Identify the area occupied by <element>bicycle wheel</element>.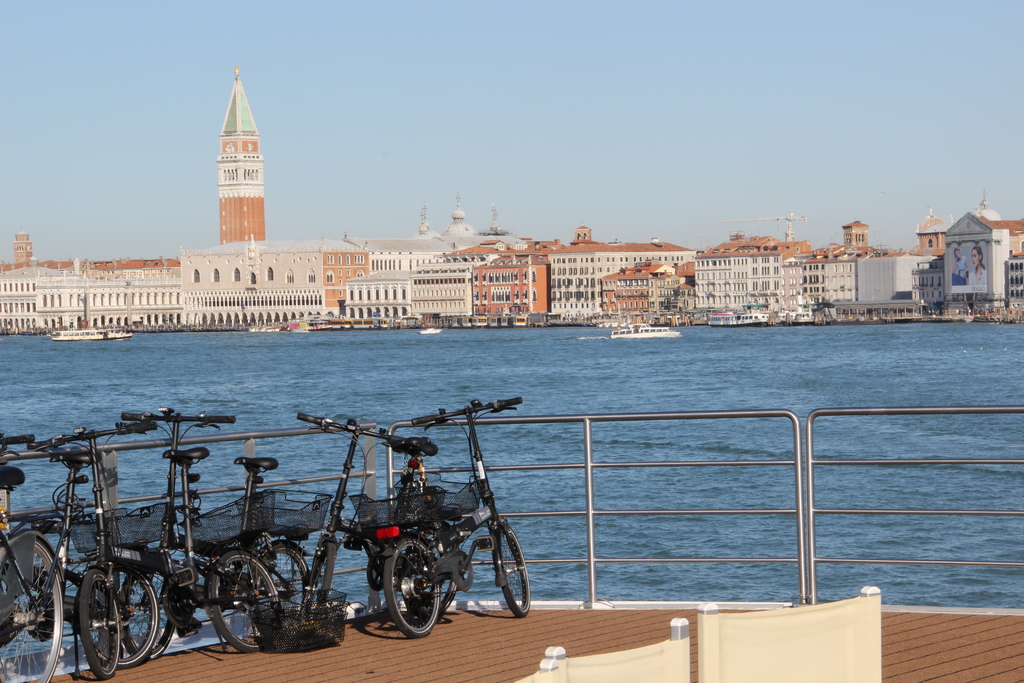
Area: locate(85, 563, 157, 671).
